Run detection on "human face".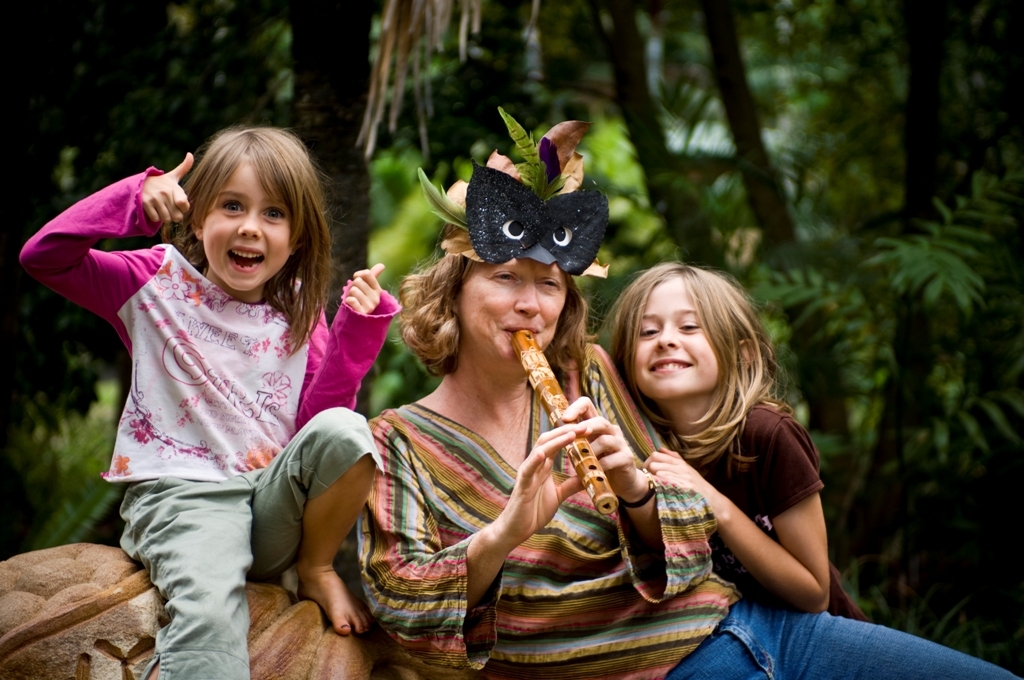
Result: box(199, 160, 292, 292).
